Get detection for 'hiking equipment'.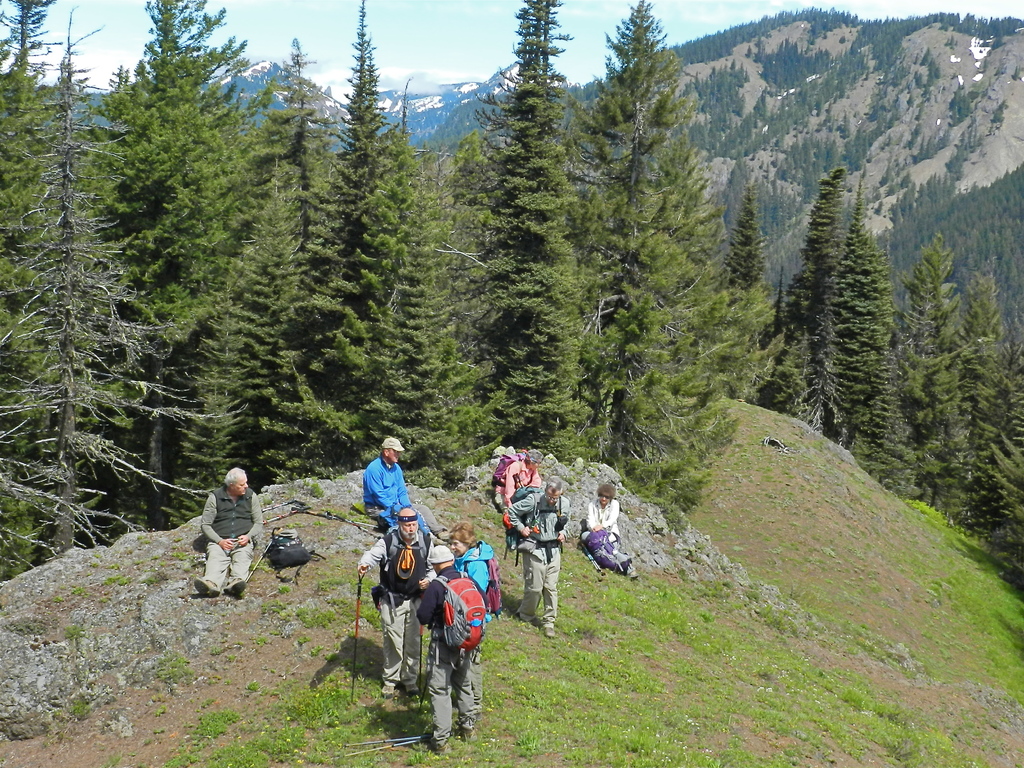
Detection: left=433, top=574, right=487, bottom=657.
